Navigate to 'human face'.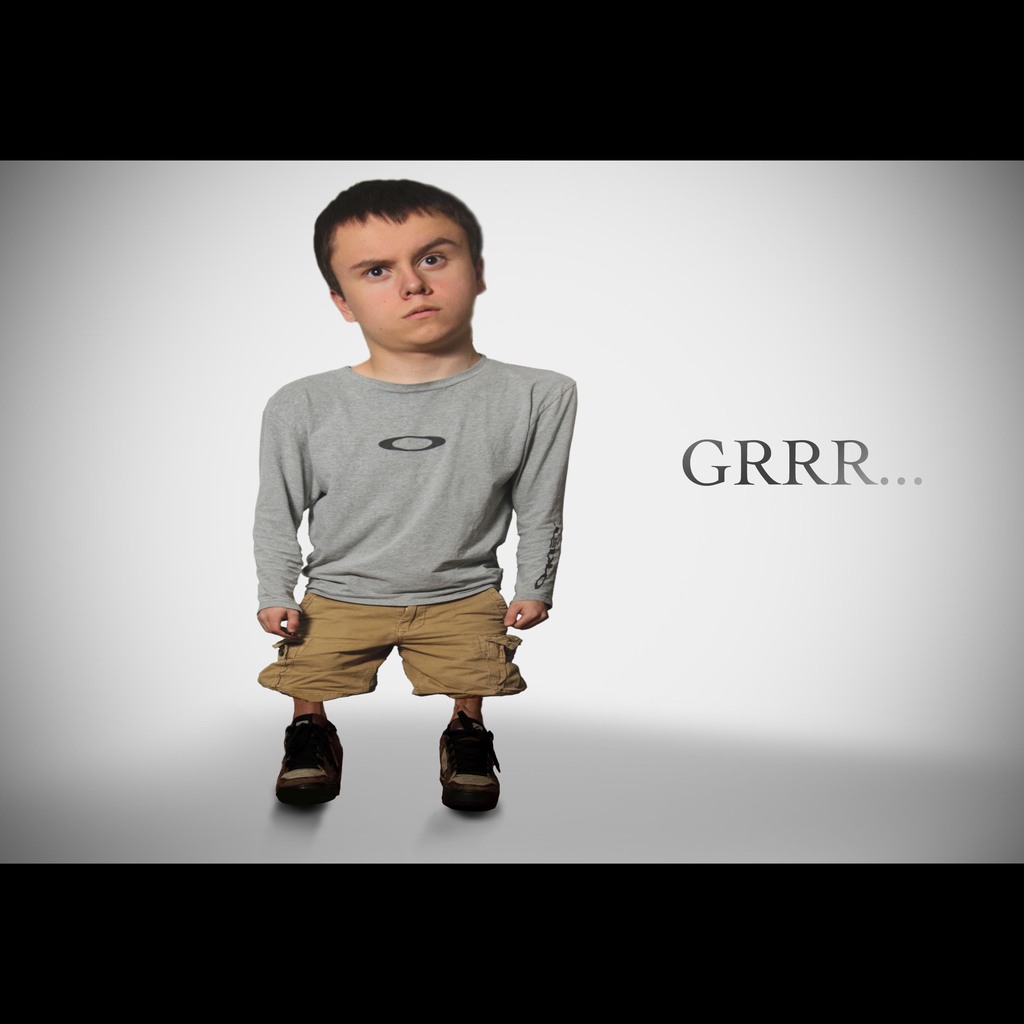
Navigation target: [332, 212, 477, 346].
